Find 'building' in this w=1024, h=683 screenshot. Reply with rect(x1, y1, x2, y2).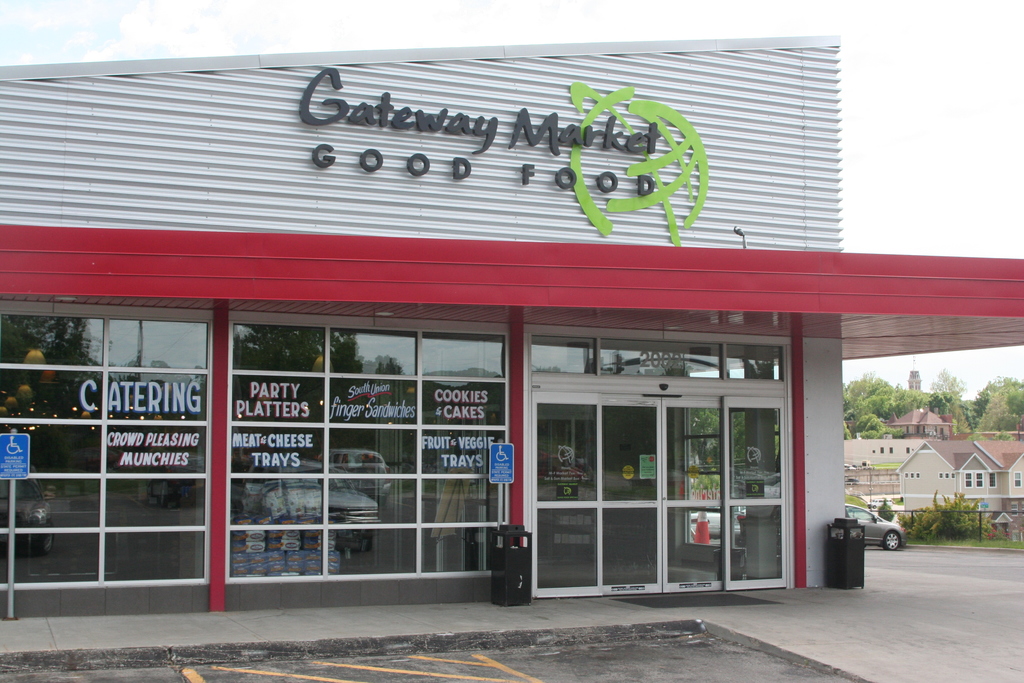
rect(839, 415, 1016, 529).
